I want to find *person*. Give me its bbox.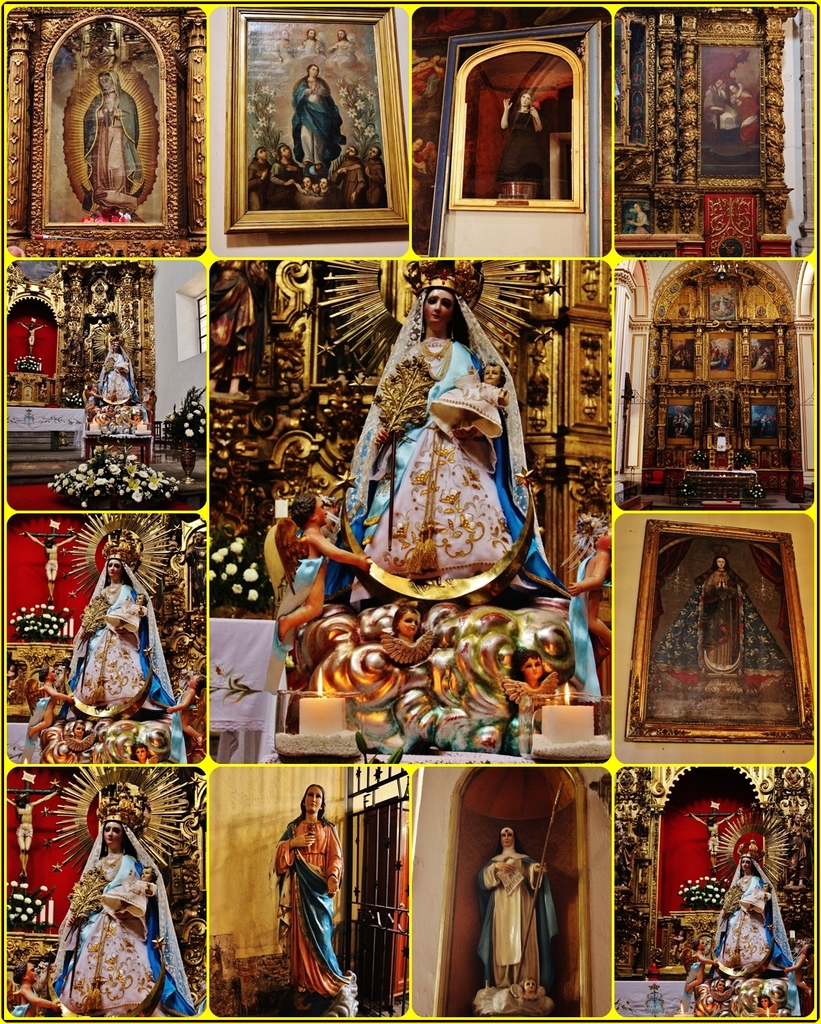
(703, 76, 736, 132).
